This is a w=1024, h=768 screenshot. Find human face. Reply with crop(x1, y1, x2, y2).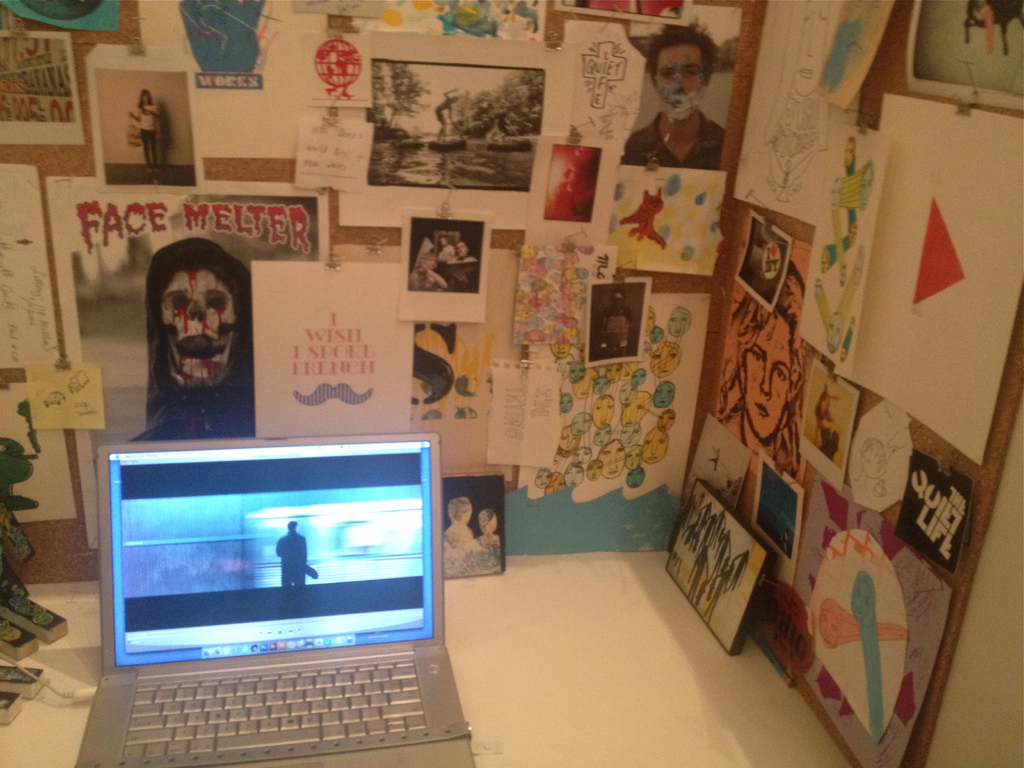
crop(438, 238, 447, 246).
